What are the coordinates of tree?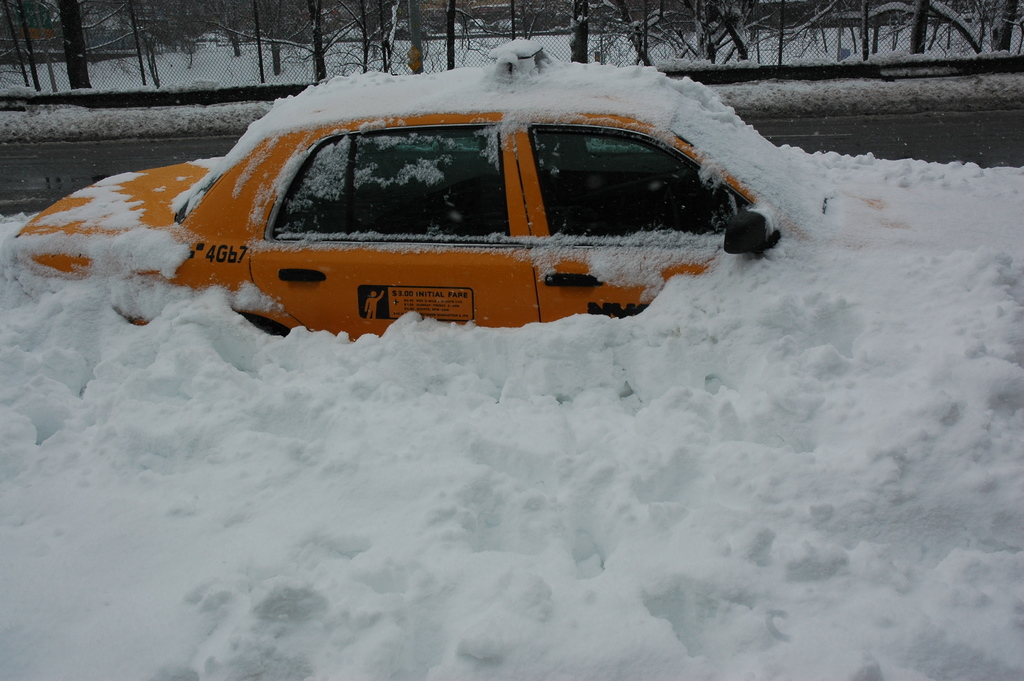
{"left": 0, "top": 0, "right": 1023, "bottom": 77}.
